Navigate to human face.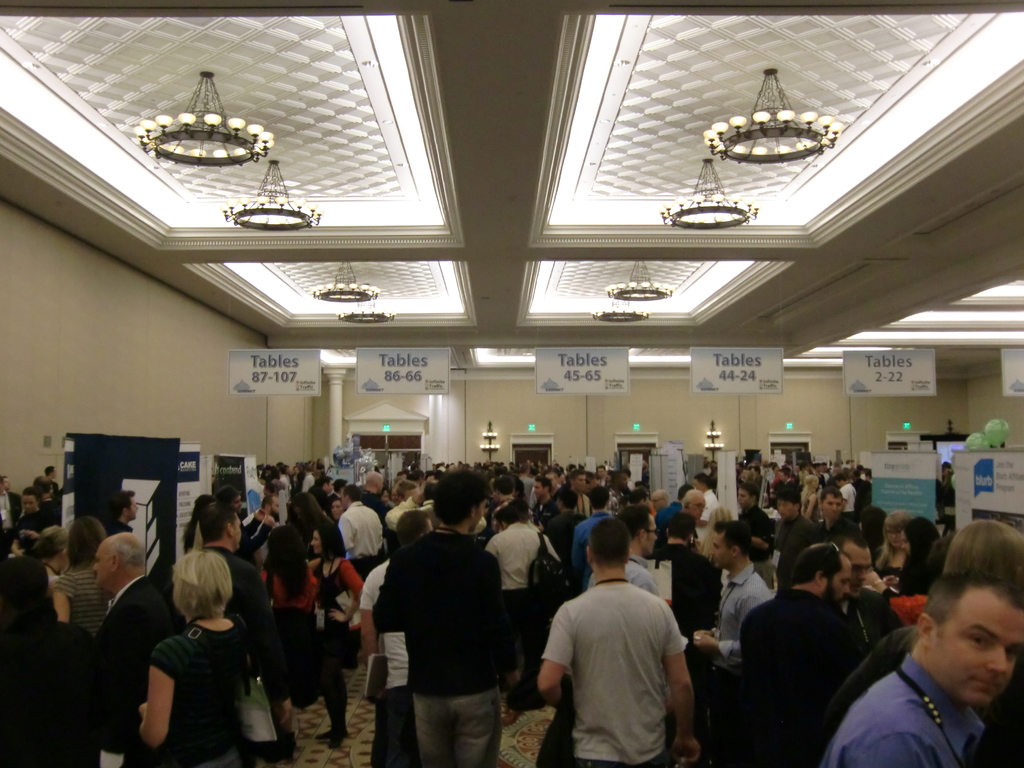
Navigation target: 647, 520, 655, 552.
